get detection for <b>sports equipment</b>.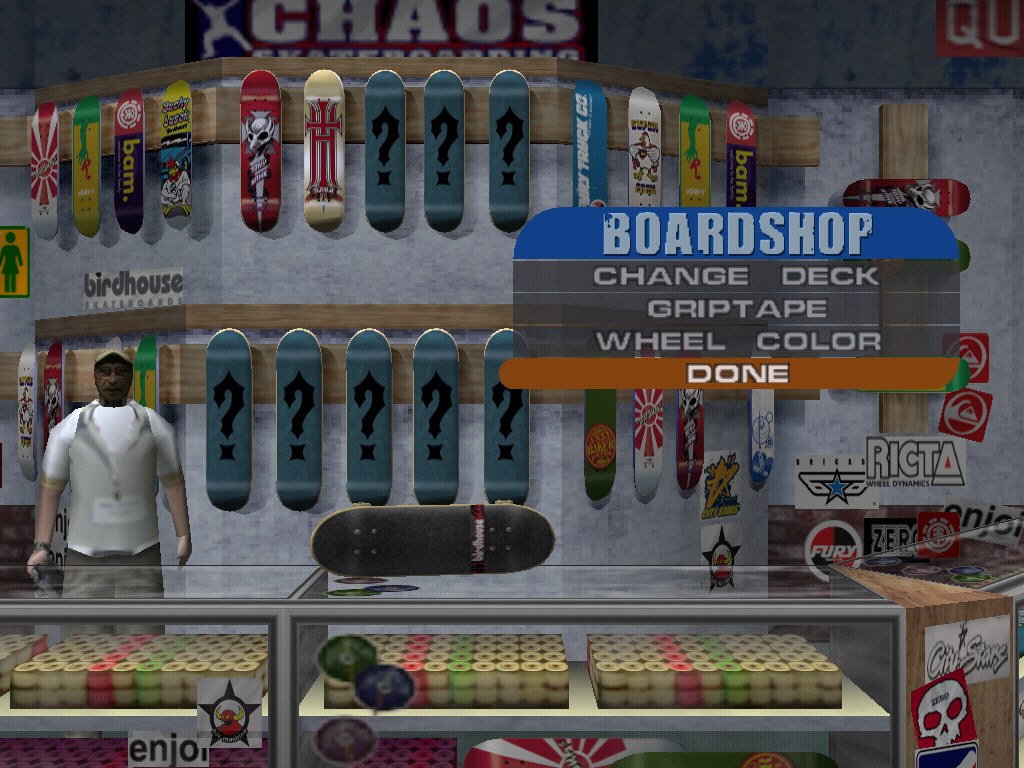
Detection: box(626, 88, 662, 211).
